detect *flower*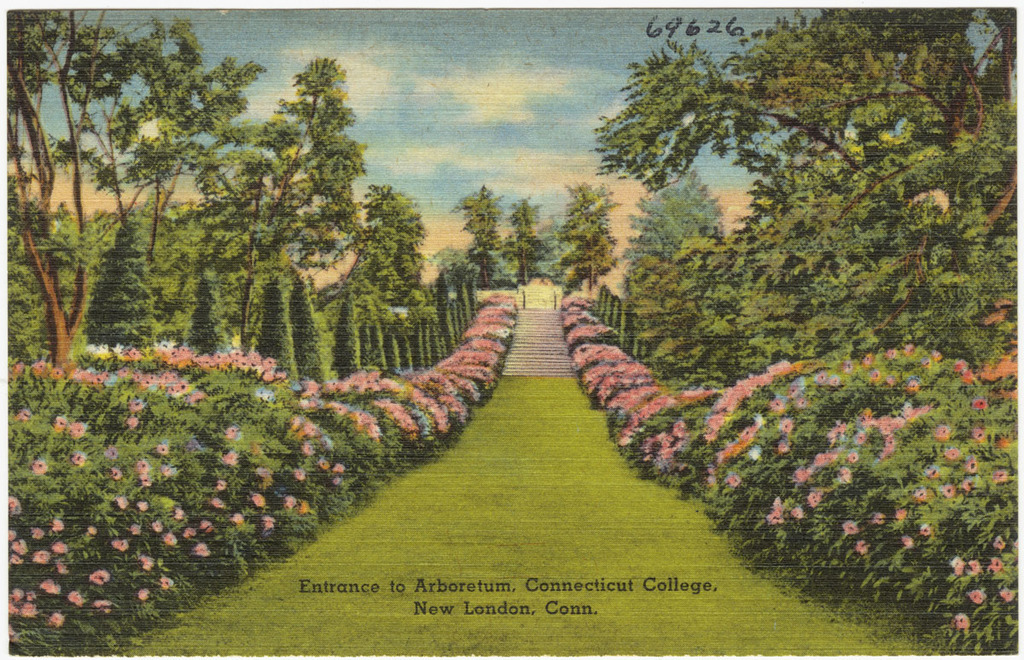
230 513 241 522
